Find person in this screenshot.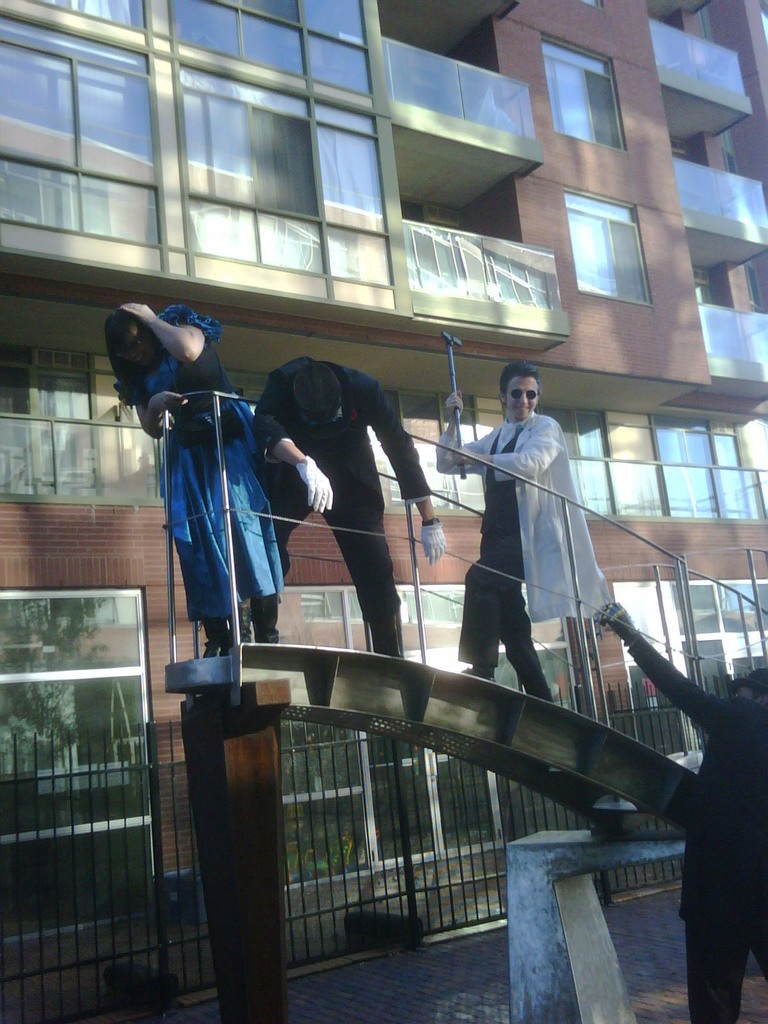
The bounding box for person is x1=591, y1=603, x2=767, y2=1023.
